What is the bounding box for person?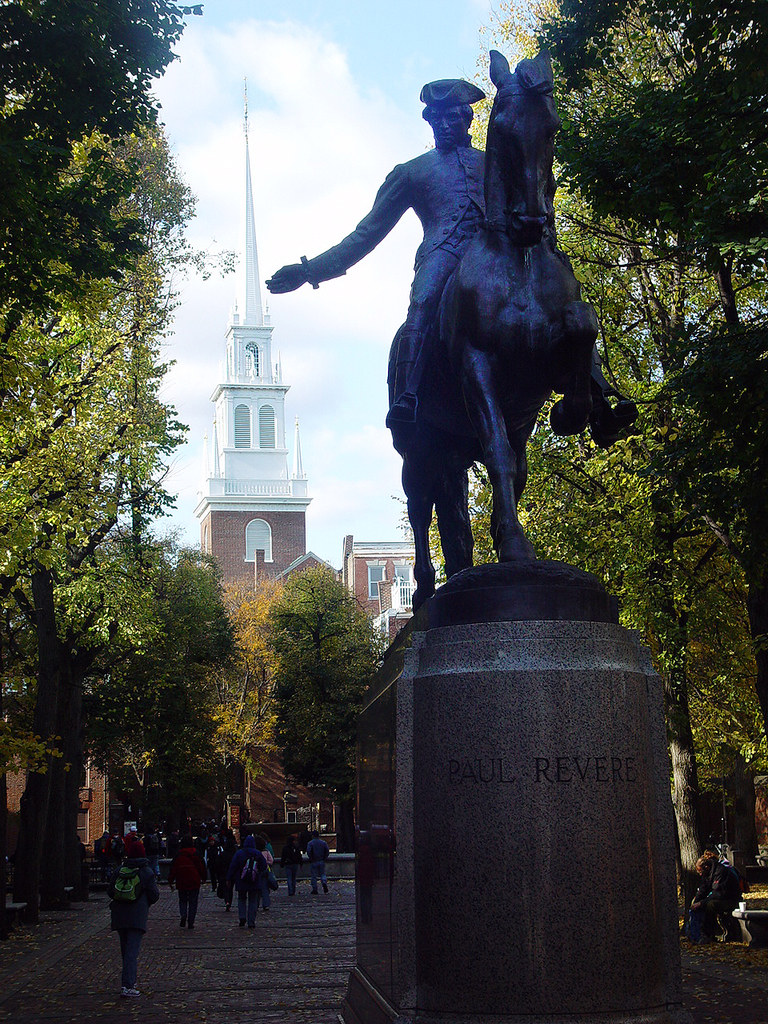
<box>262,77,638,423</box>.
